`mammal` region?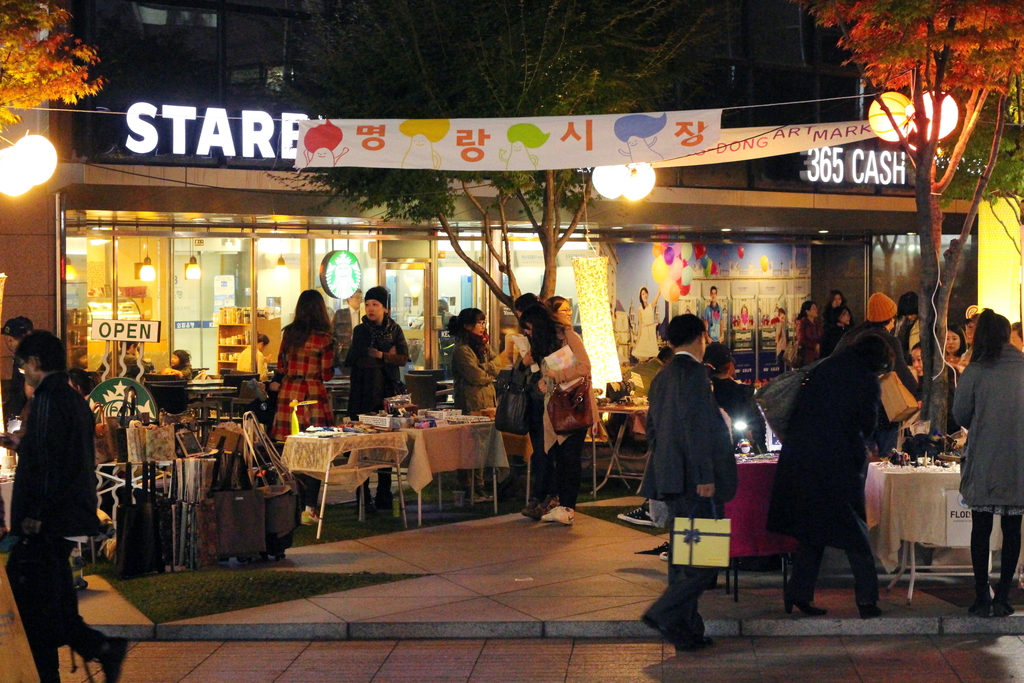
[left=269, top=290, right=336, bottom=521]
